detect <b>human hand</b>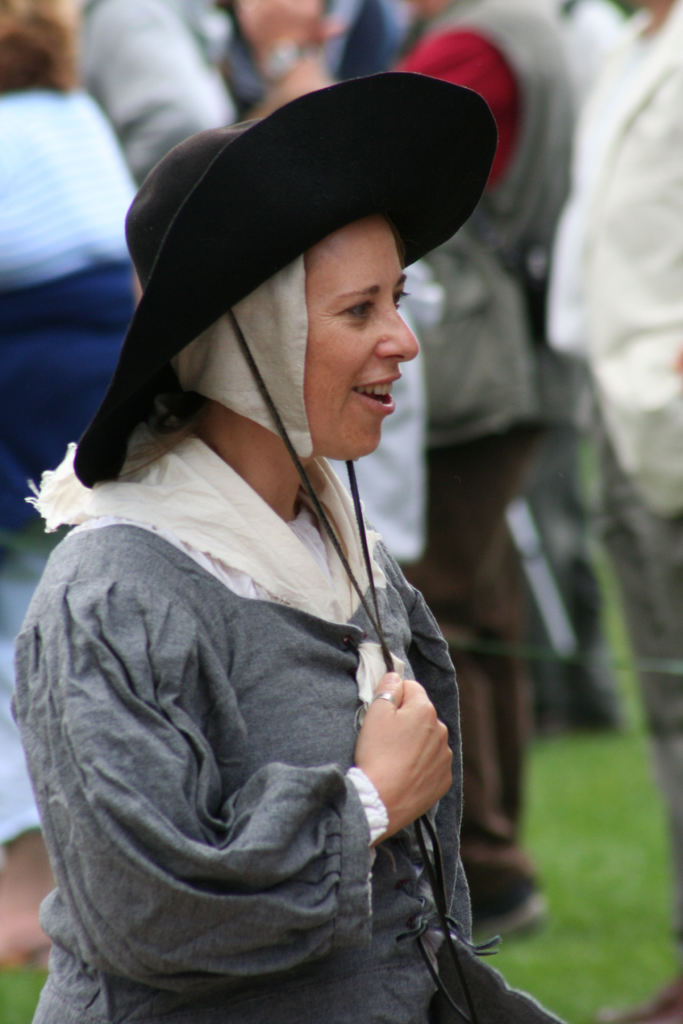
(232, 0, 325, 71)
